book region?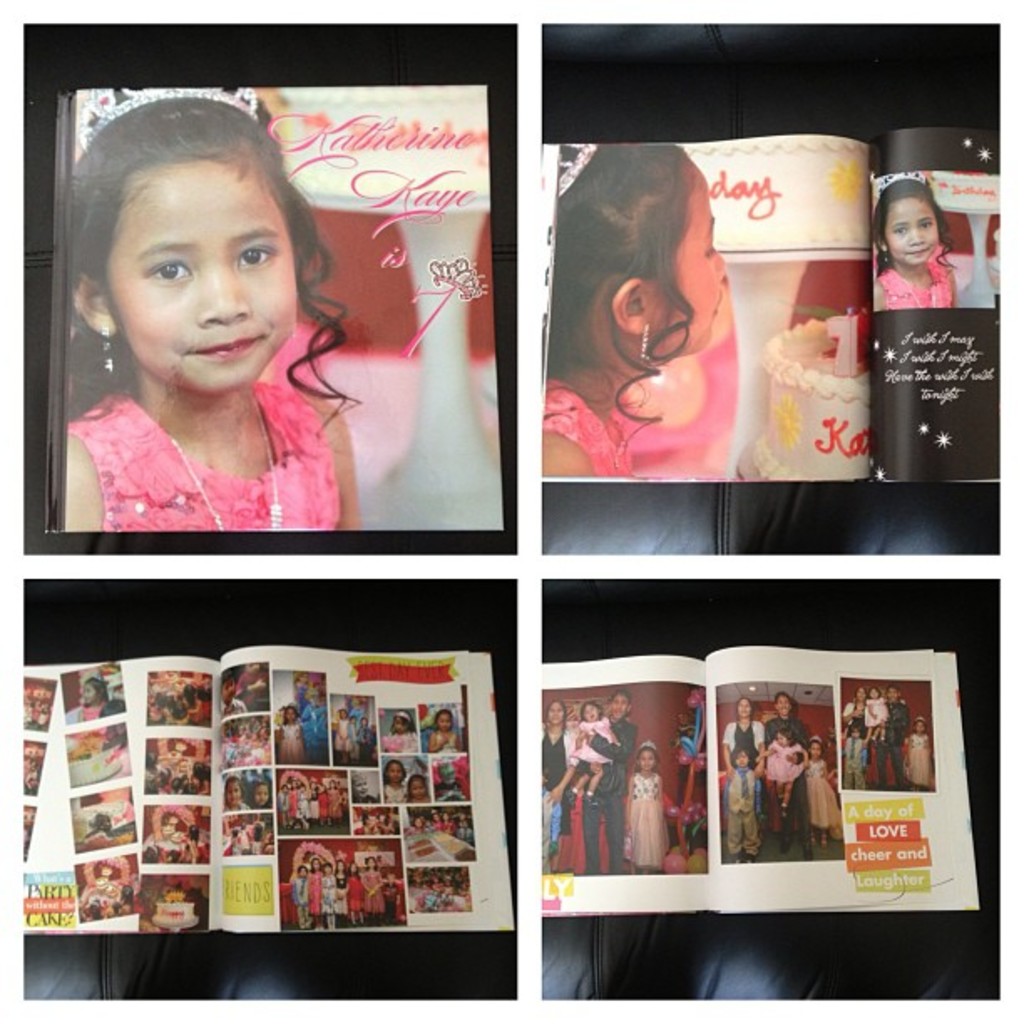
box(545, 648, 970, 927)
